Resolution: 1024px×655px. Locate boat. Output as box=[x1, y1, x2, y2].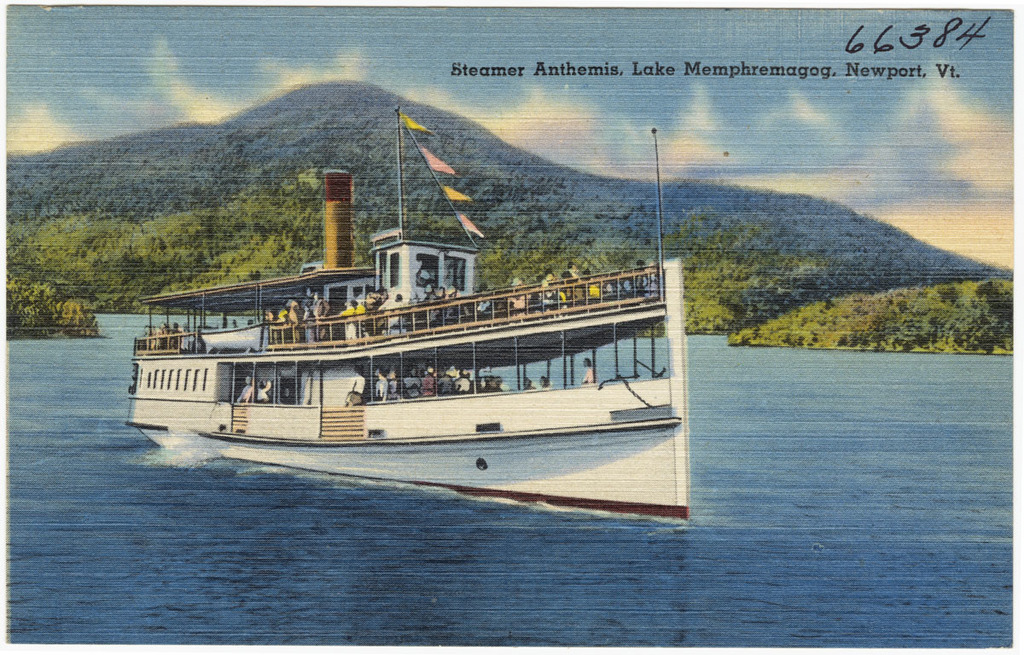
box=[102, 105, 707, 516].
